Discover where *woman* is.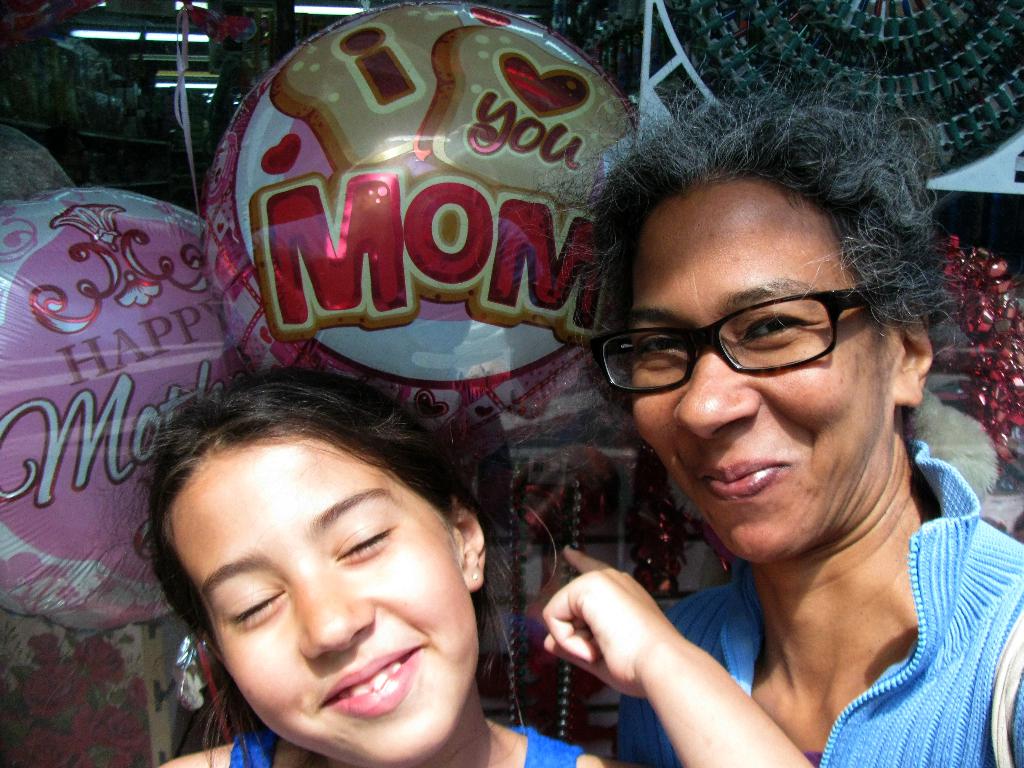
Discovered at [477, 28, 1023, 767].
